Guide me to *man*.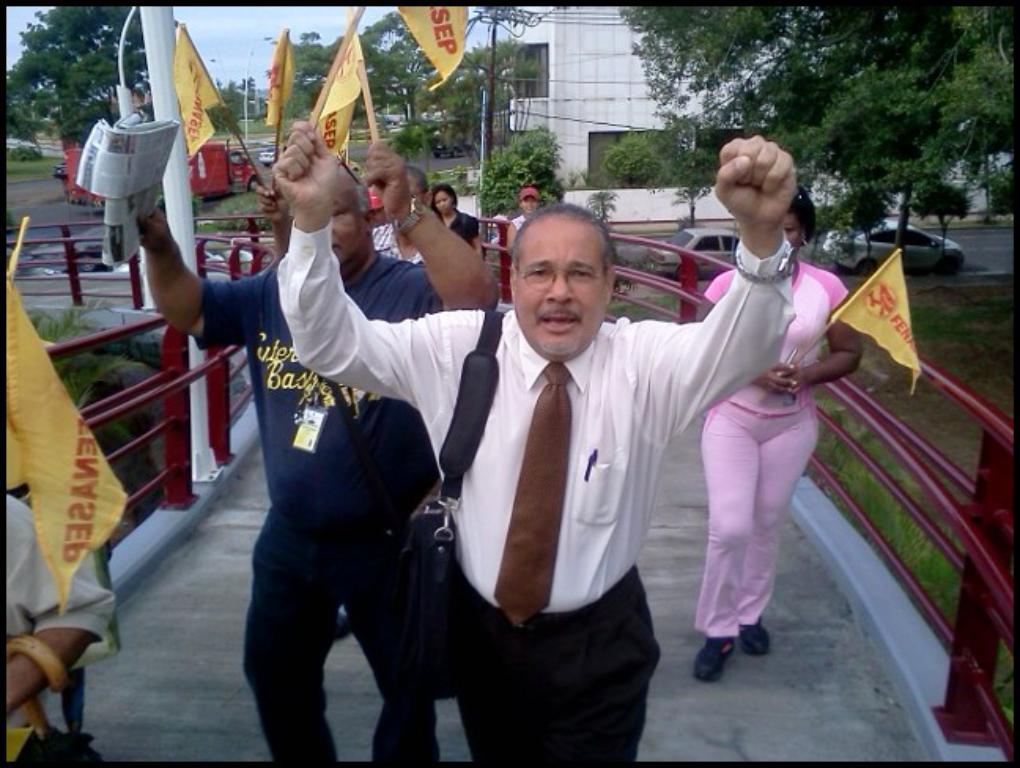
Guidance: l=131, t=137, r=502, b=766.
